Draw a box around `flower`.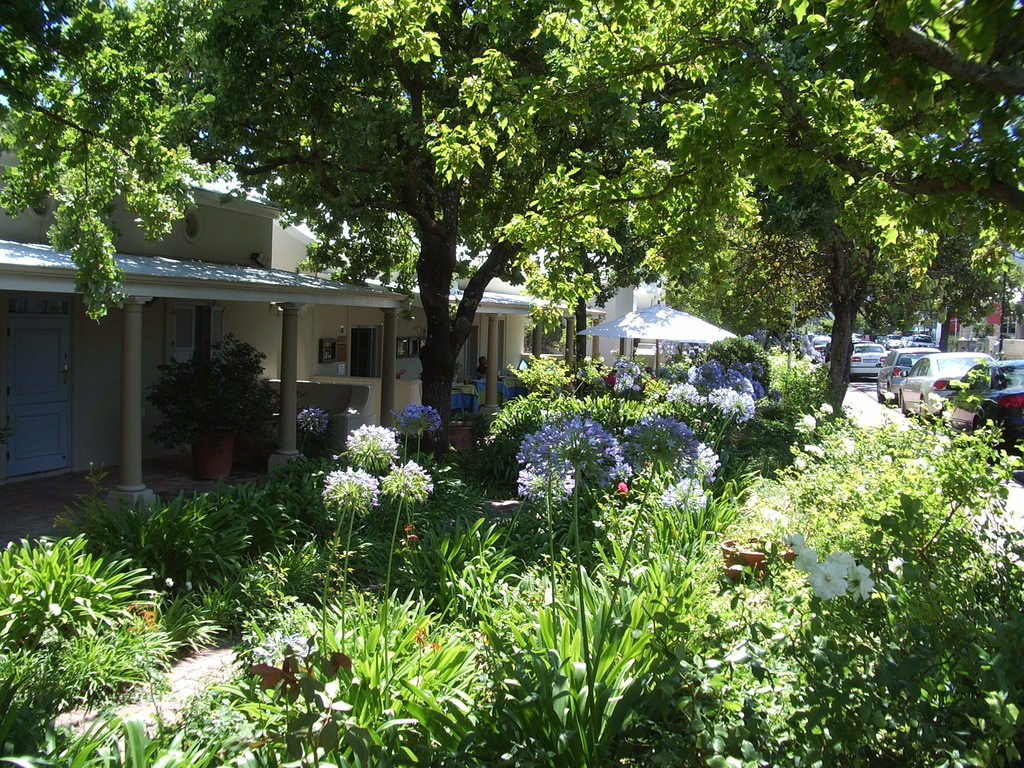
<region>674, 442, 723, 485</region>.
